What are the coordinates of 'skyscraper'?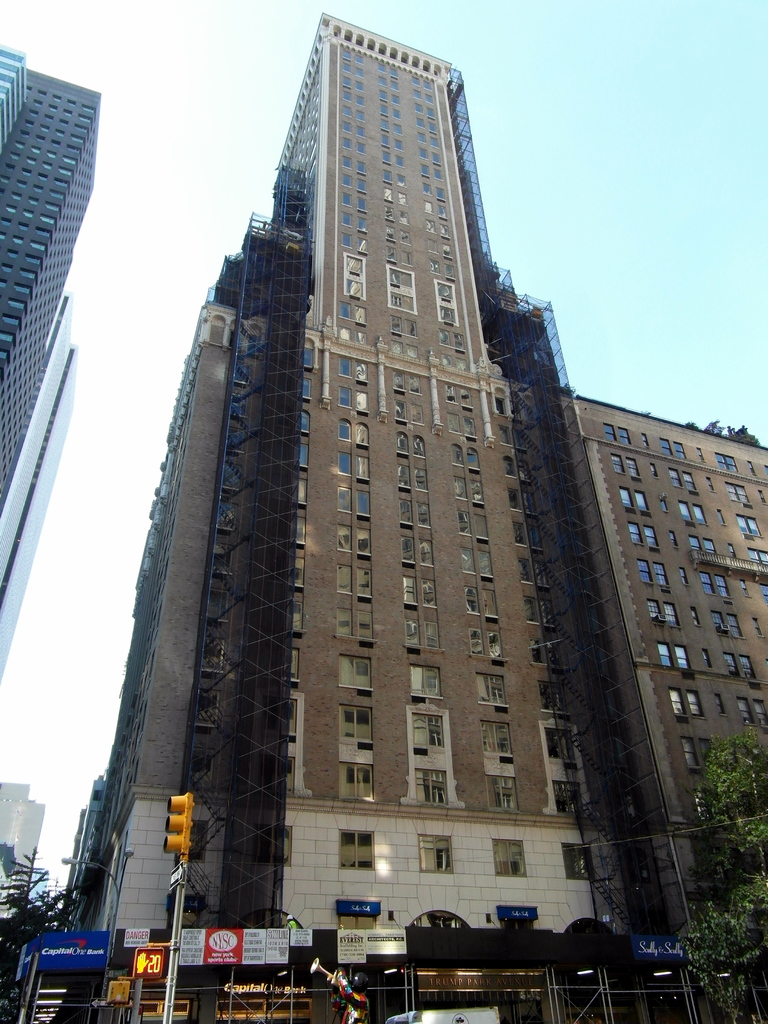
Rect(164, 31, 595, 892).
